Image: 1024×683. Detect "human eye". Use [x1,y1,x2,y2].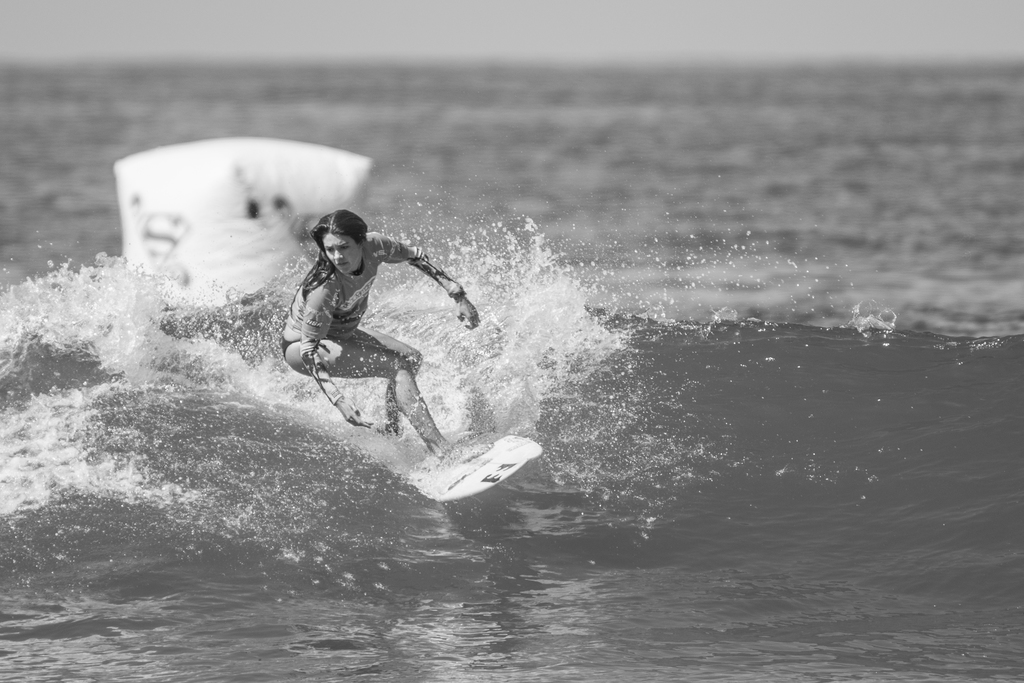
[325,247,333,252].
